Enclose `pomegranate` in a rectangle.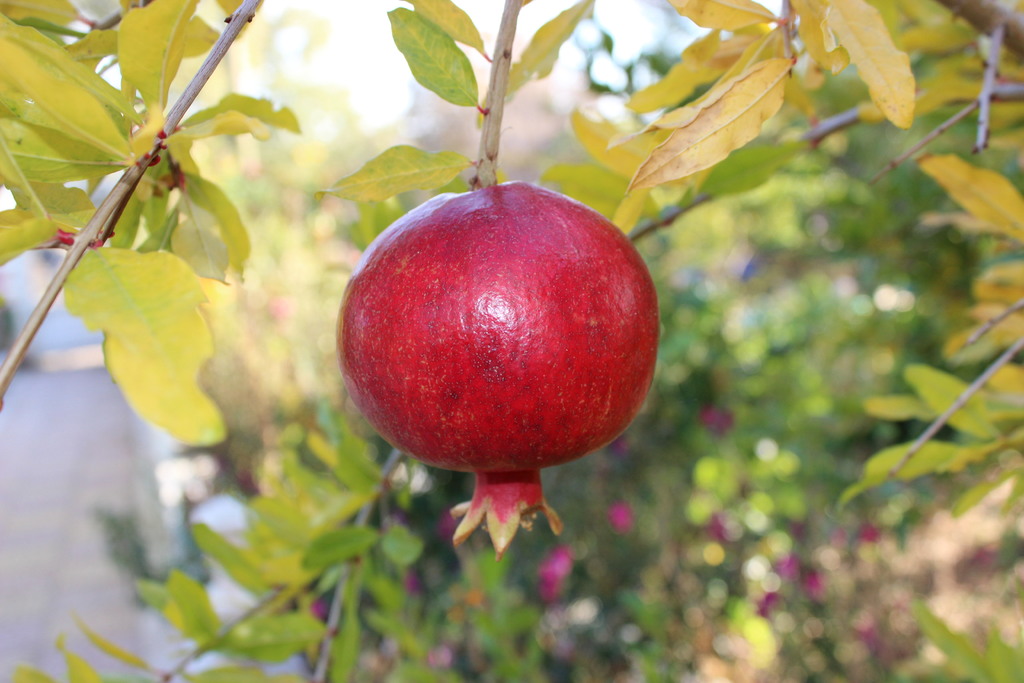
select_region(335, 180, 662, 564).
